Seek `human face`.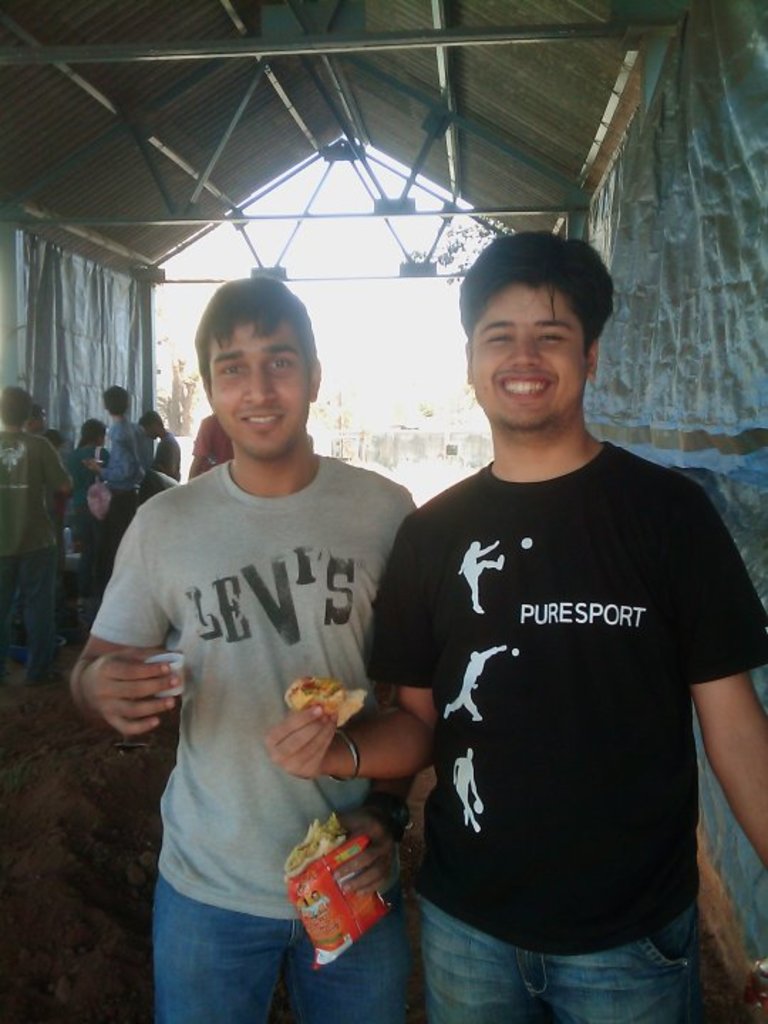
(209, 319, 309, 454).
